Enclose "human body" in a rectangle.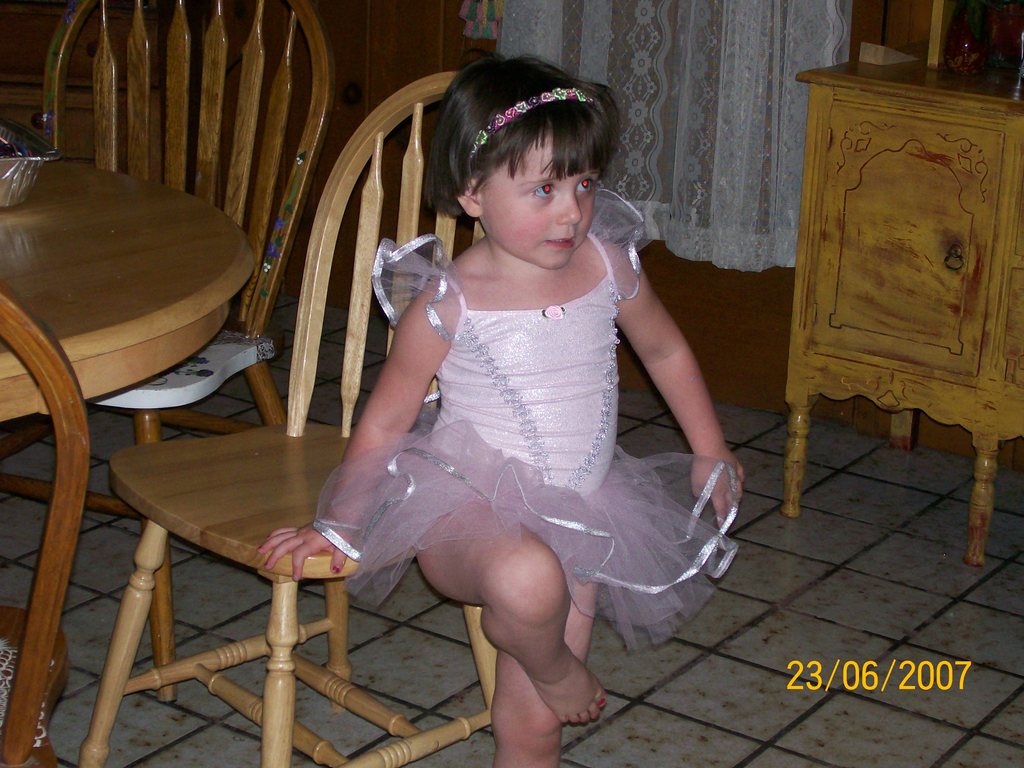
<box>287,61,751,765</box>.
